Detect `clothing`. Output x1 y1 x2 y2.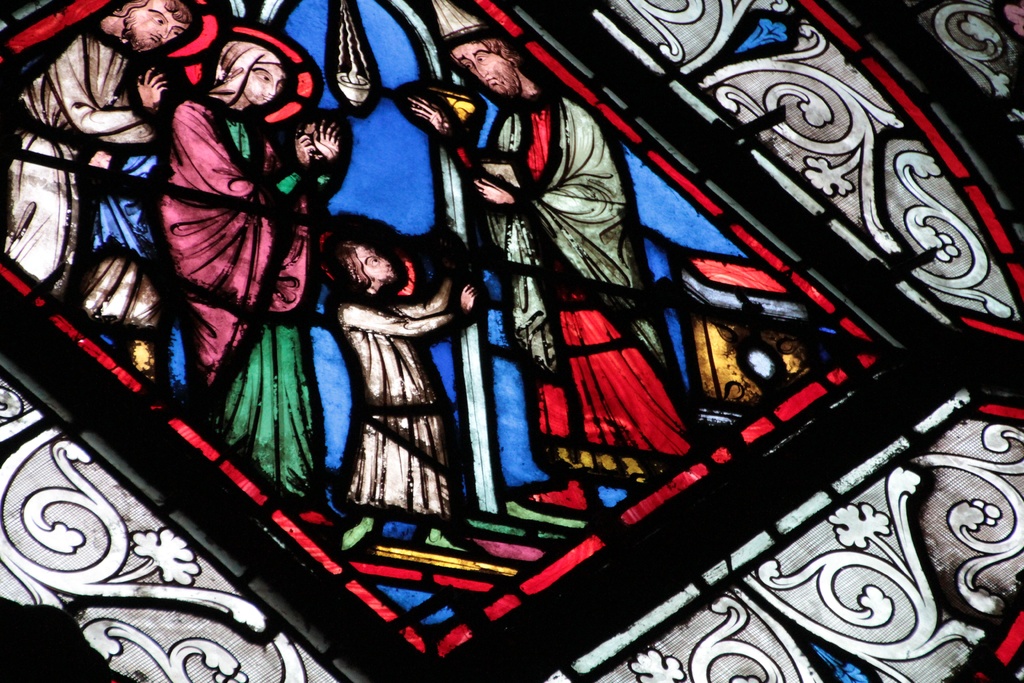
444 79 694 482.
